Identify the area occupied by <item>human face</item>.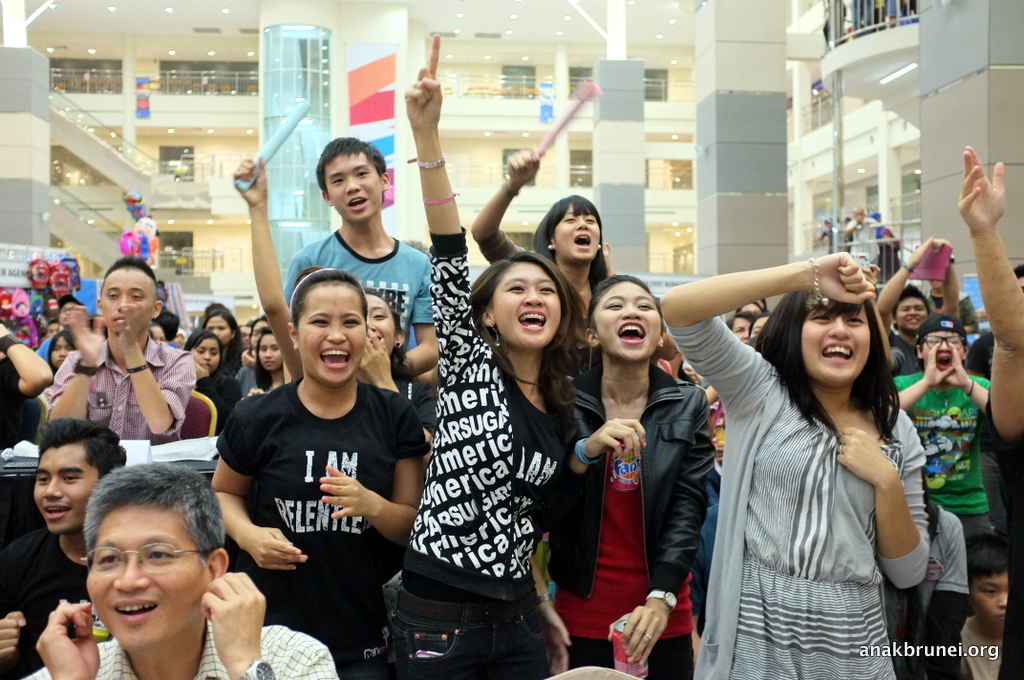
Area: Rect(83, 504, 207, 655).
